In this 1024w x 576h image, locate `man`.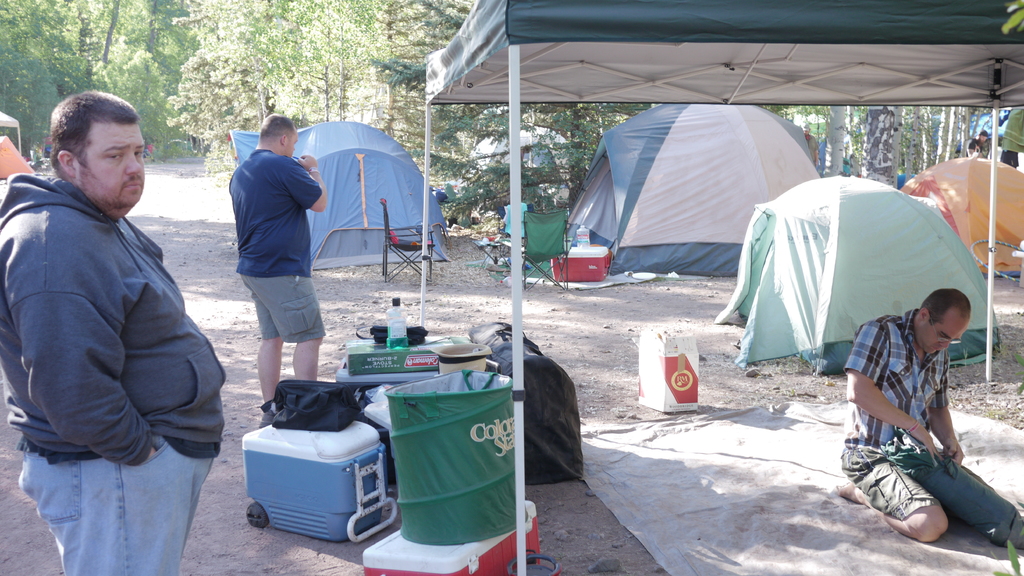
Bounding box: crop(212, 113, 321, 402).
